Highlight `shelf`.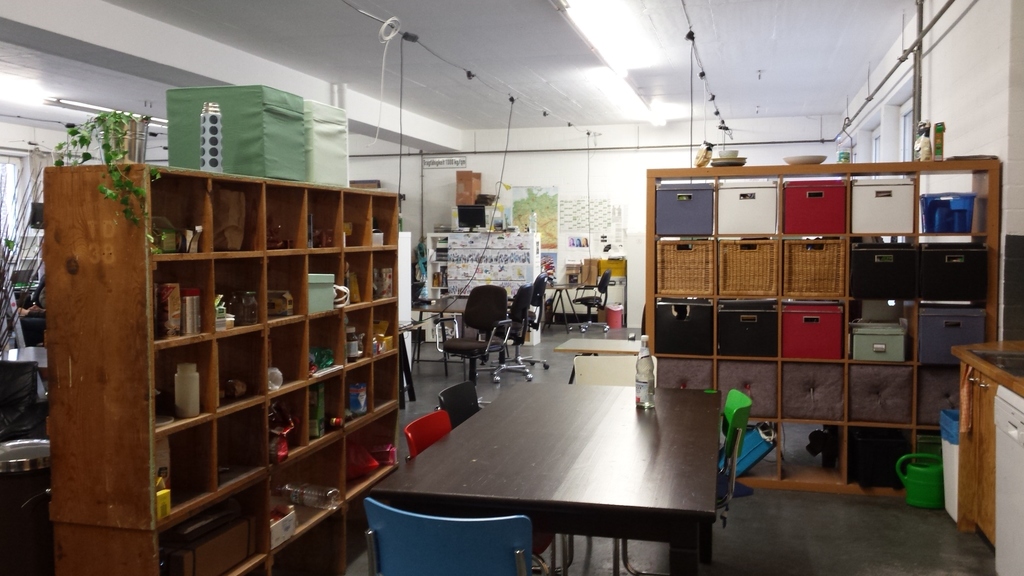
Highlighted region: detection(62, 158, 401, 543).
